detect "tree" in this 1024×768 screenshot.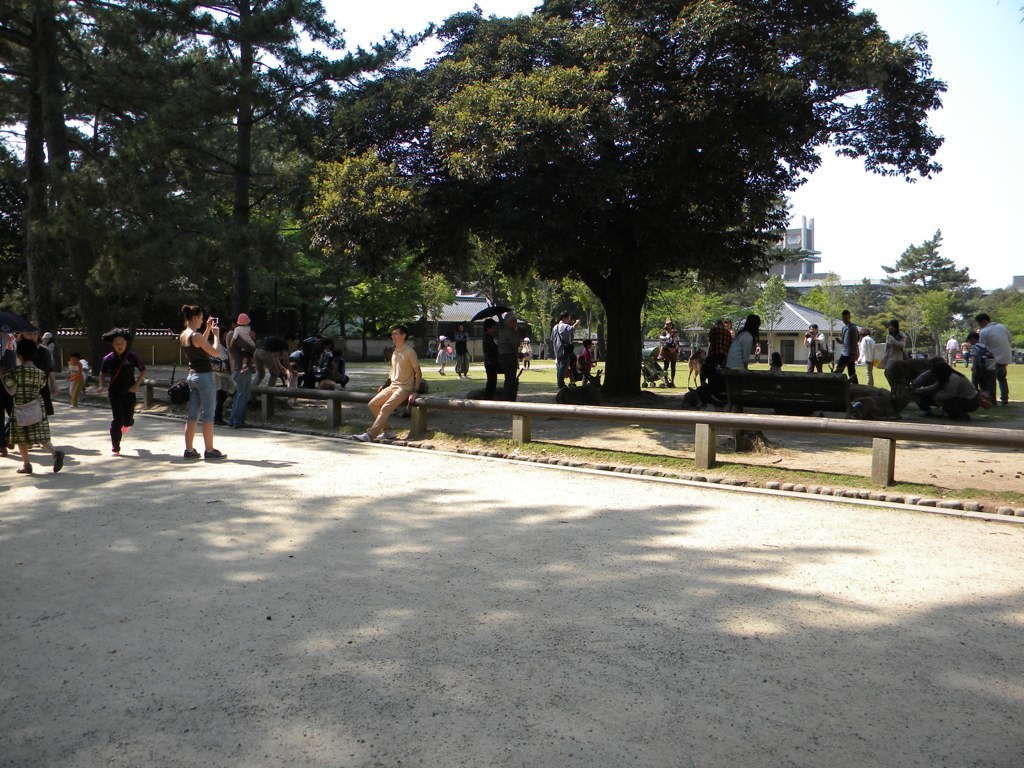
Detection: Rect(279, 27, 903, 384).
